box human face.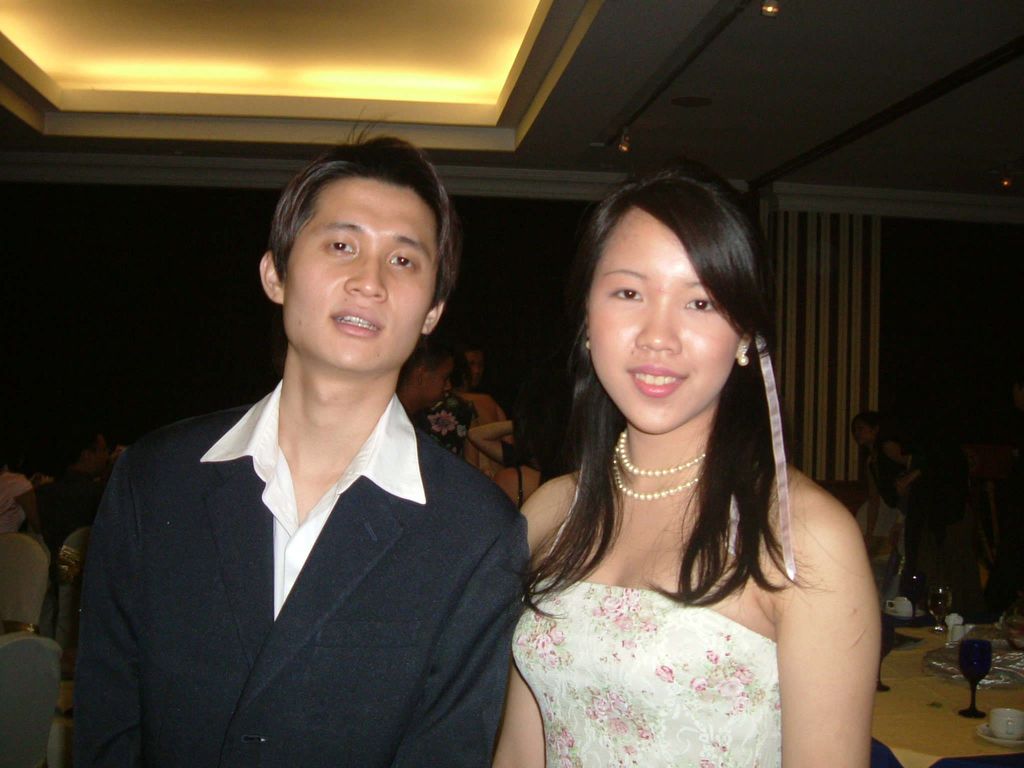
588/205/739/433.
